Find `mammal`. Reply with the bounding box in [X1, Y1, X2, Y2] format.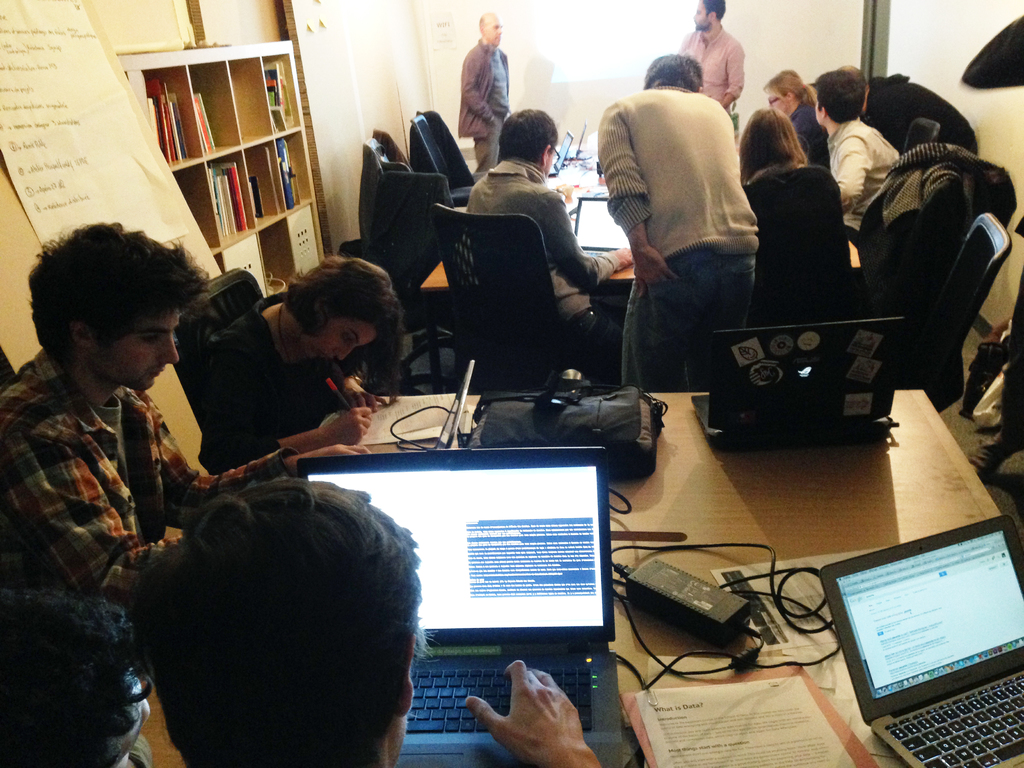
[465, 109, 628, 358].
